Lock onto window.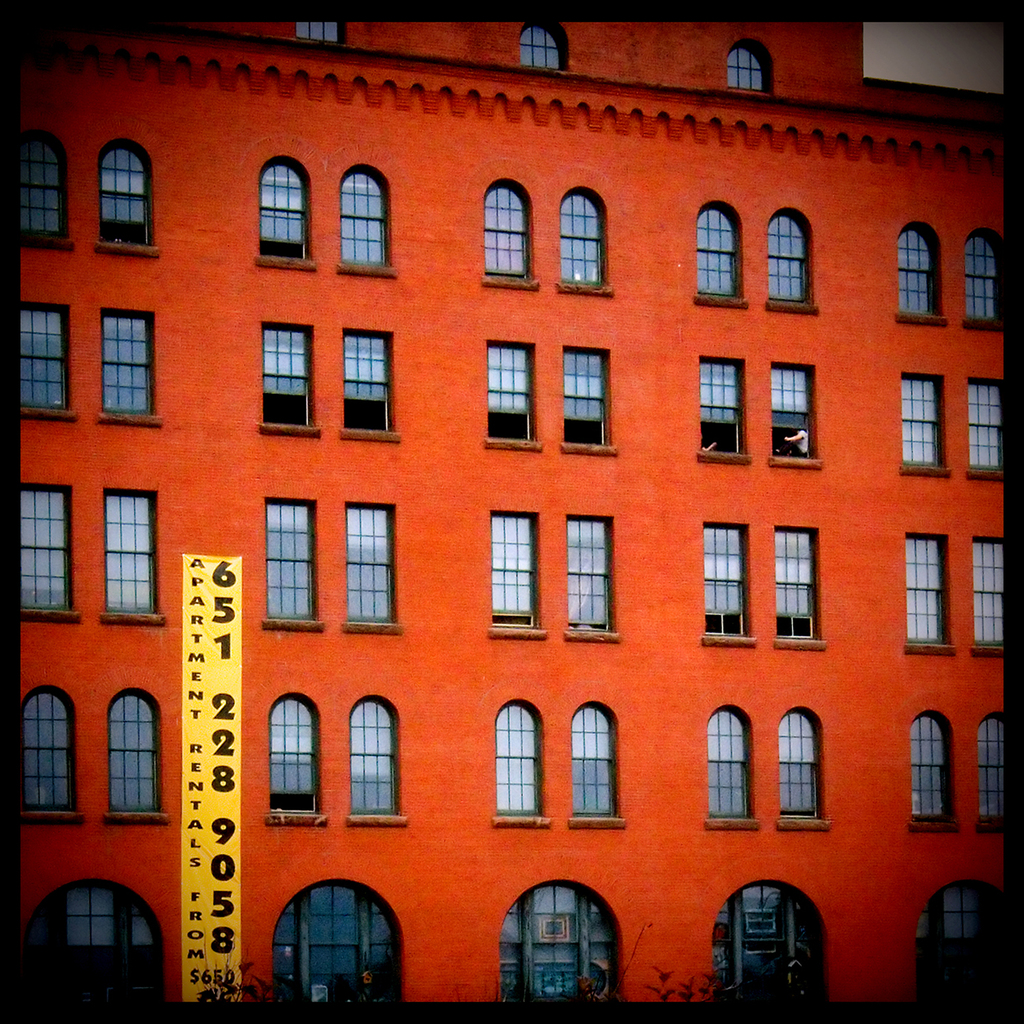
Locked: [left=11, top=487, right=70, bottom=612].
